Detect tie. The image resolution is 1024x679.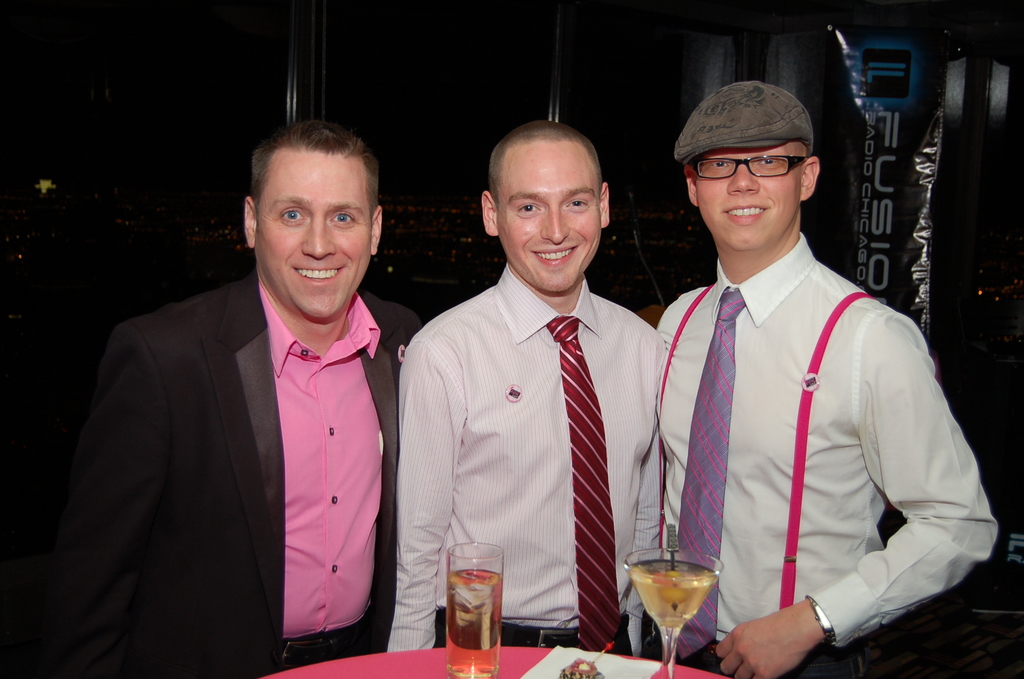
(left=545, top=315, right=620, bottom=648).
